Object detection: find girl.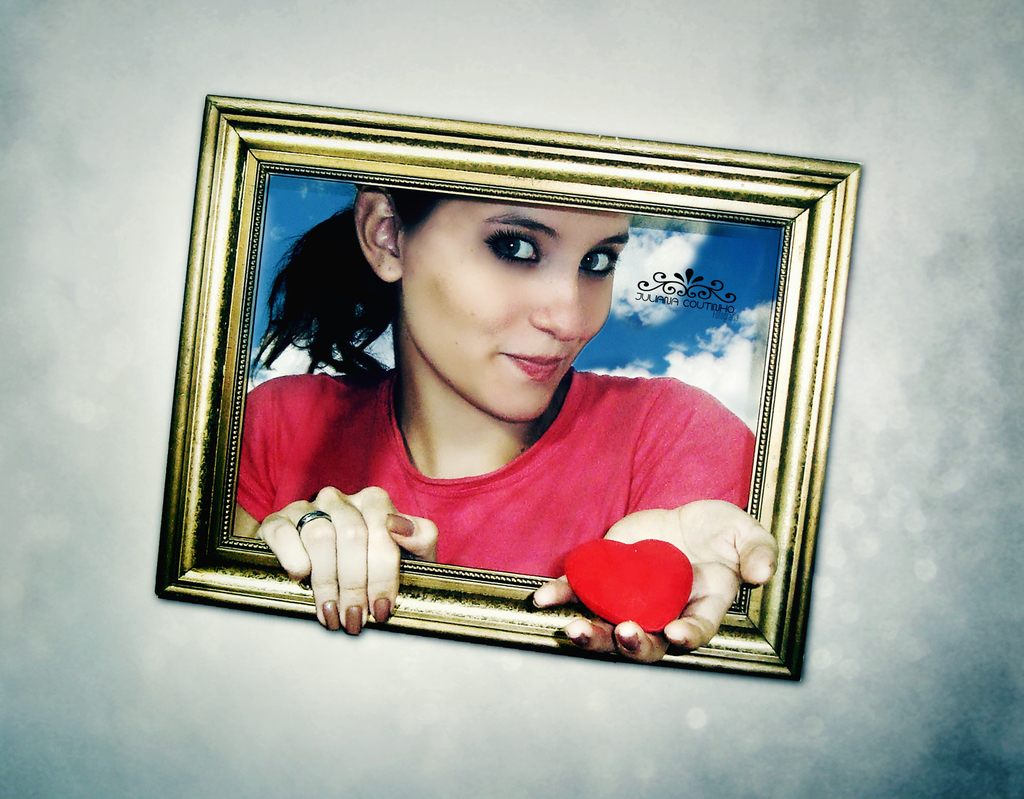
<region>226, 191, 778, 669</region>.
